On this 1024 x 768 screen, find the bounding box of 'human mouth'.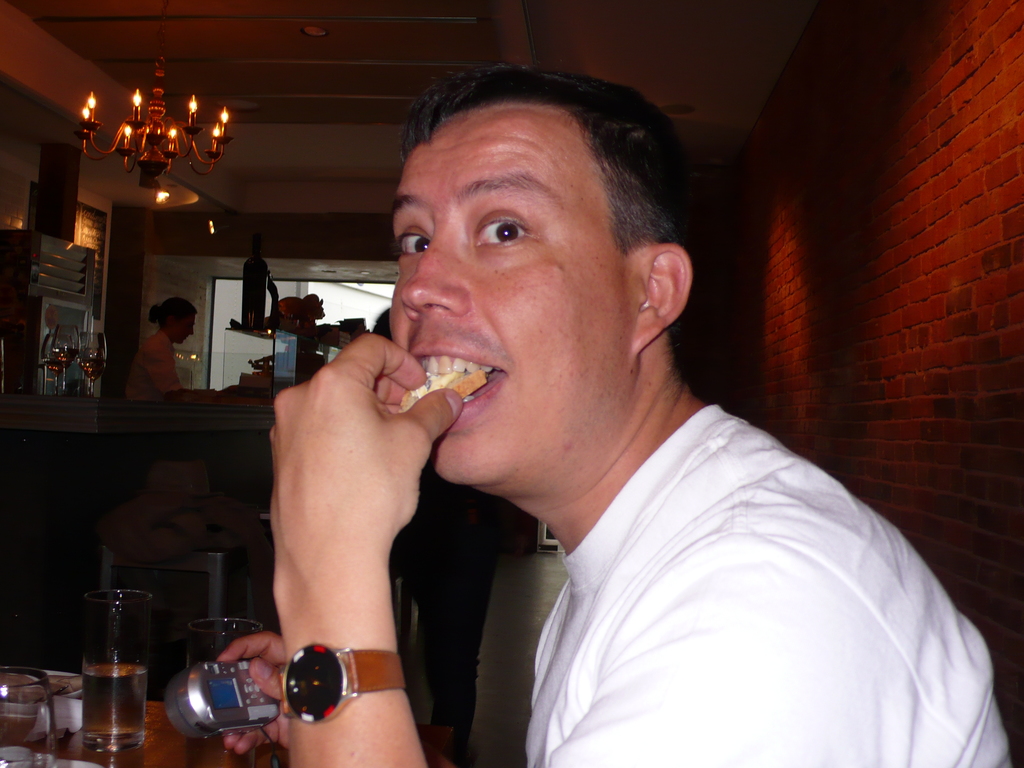
Bounding box: 410:343:510:434.
